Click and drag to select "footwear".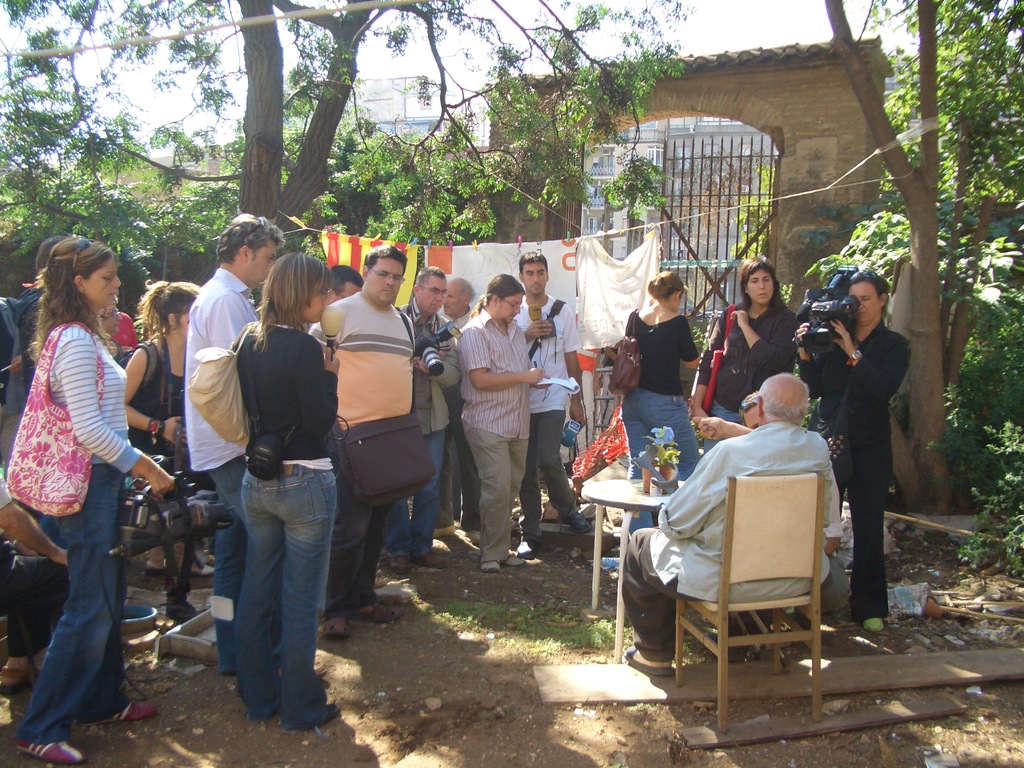
Selection: (561, 515, 592, 538).
